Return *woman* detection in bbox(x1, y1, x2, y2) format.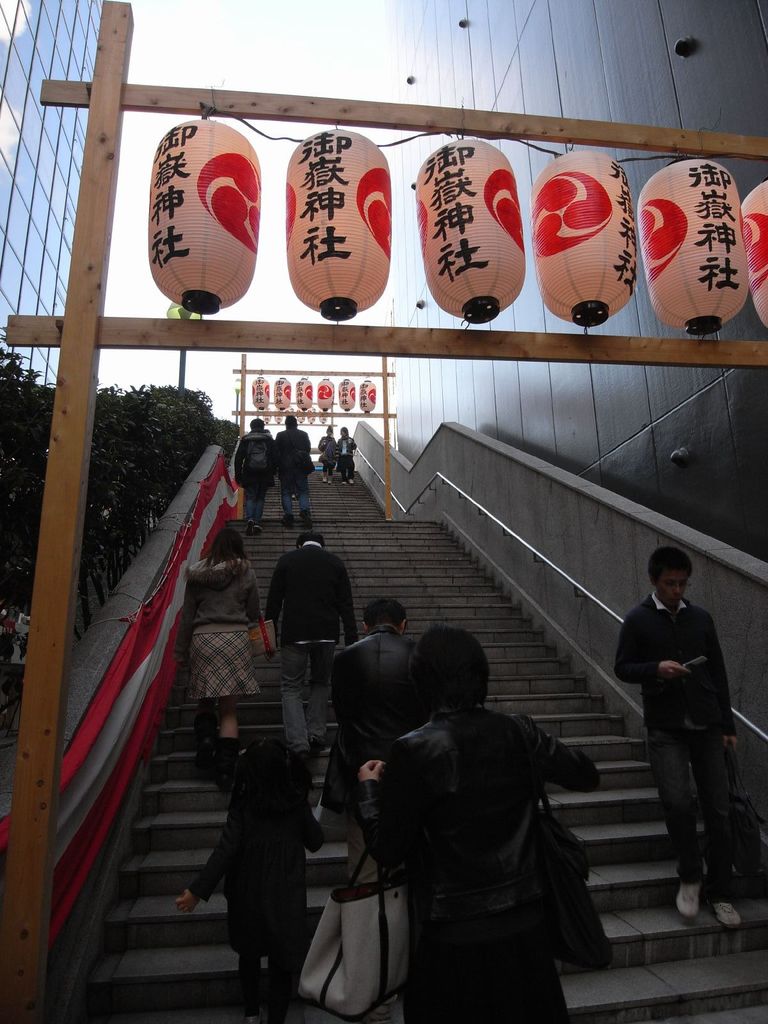
bbox(352, 623, 600, 1023).
